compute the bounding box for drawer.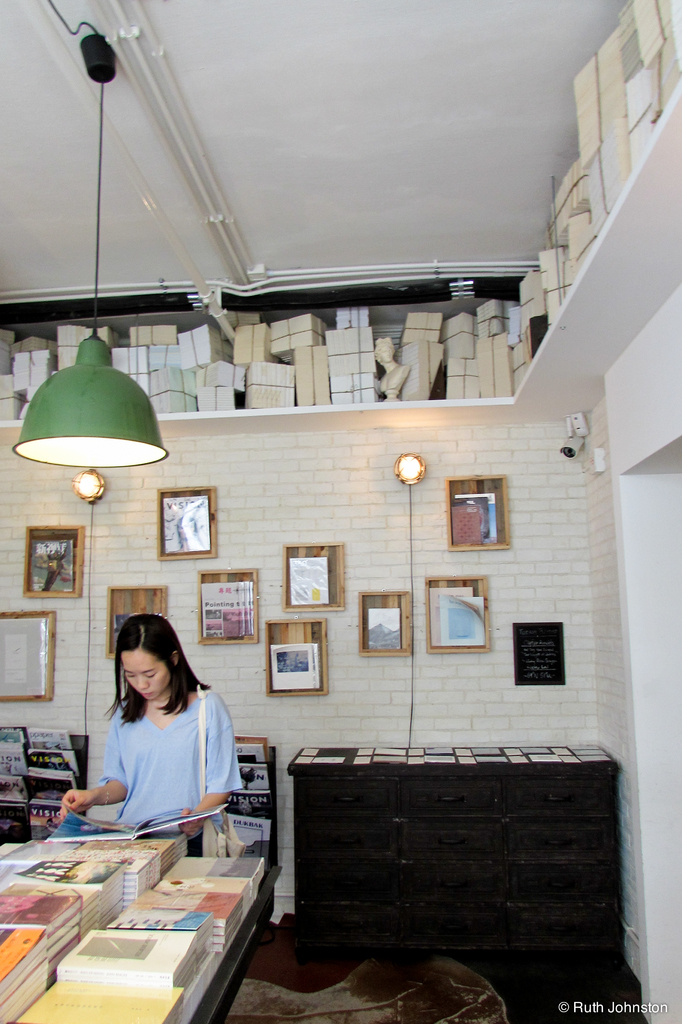
bbox=(405, 901, 507, 947).
